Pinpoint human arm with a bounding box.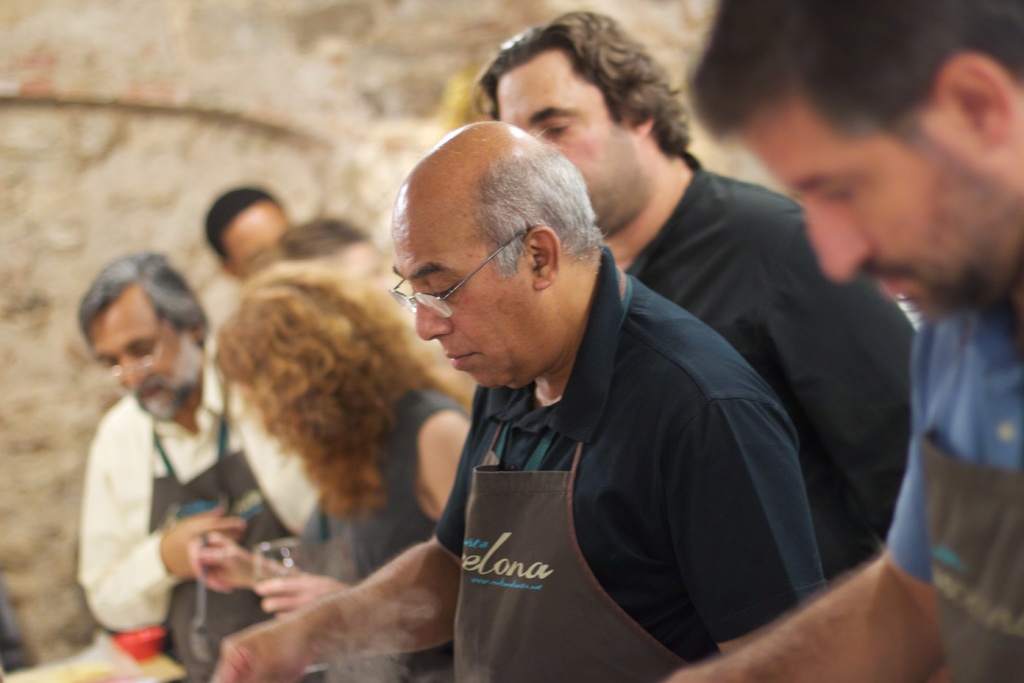
select_region(662, 384, 821, 647).
